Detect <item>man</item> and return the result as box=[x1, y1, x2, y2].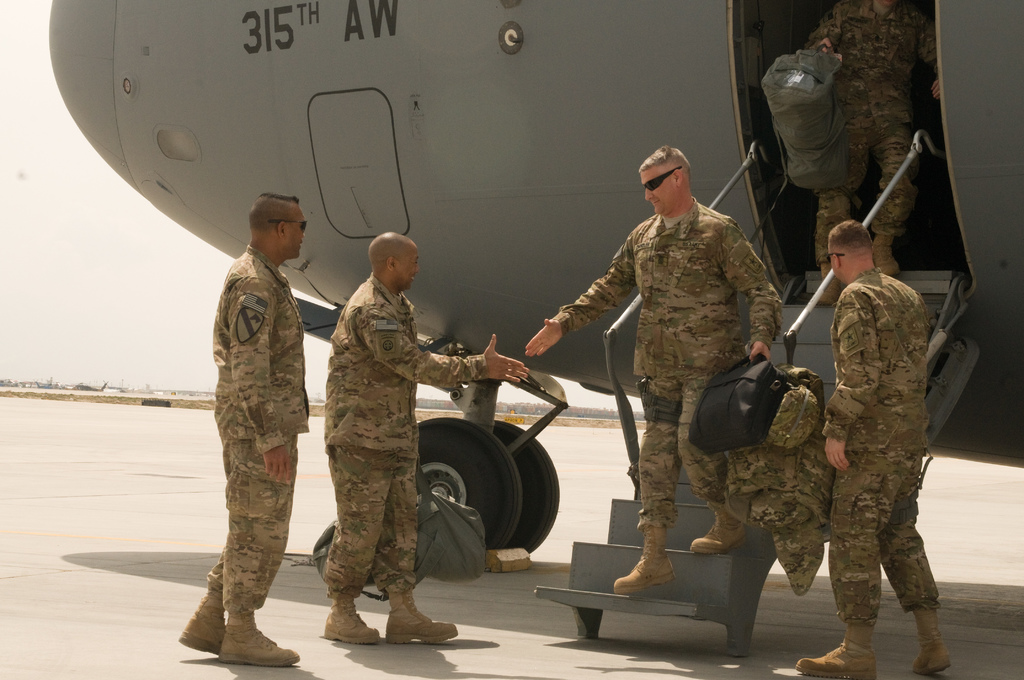
box=[310, 213, 479, 651].
